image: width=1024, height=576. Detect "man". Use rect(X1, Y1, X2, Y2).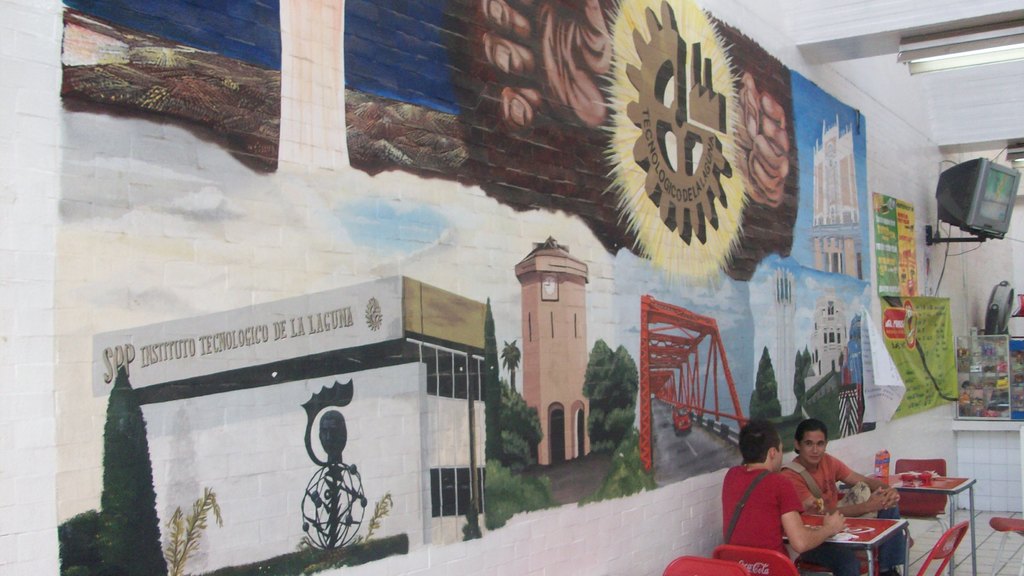
rect(719, 418, 851, 564).
